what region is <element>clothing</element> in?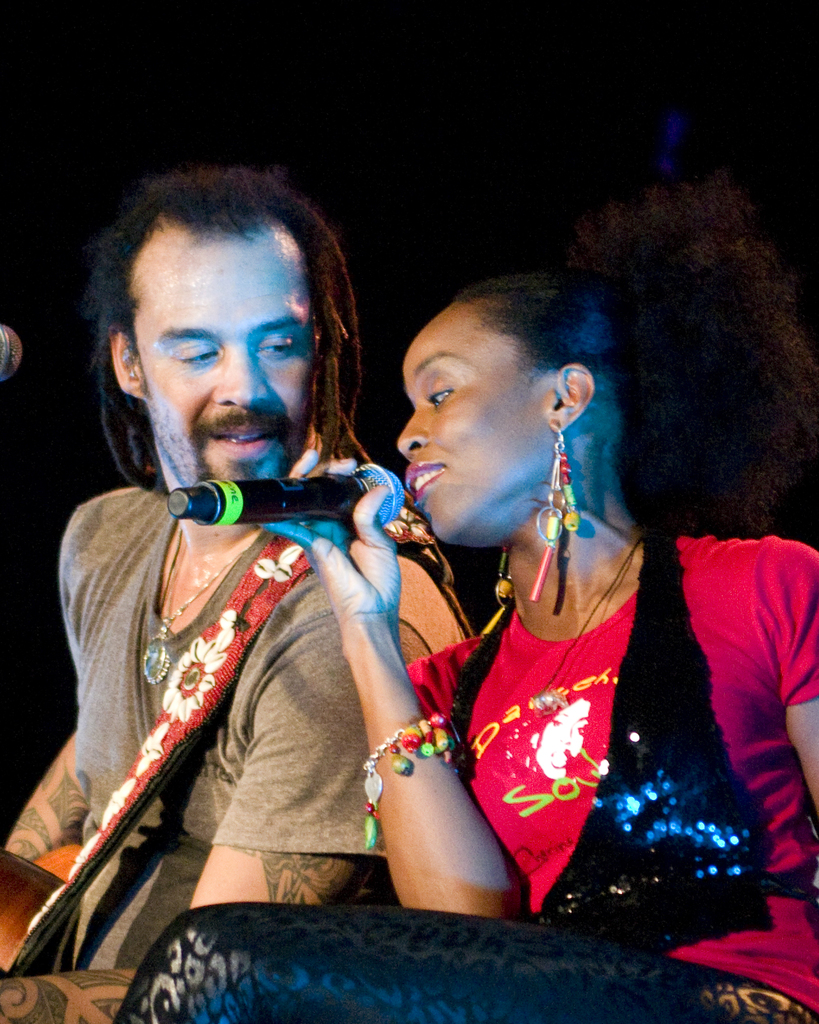
bbox=(109, 529, 818, 1023).
